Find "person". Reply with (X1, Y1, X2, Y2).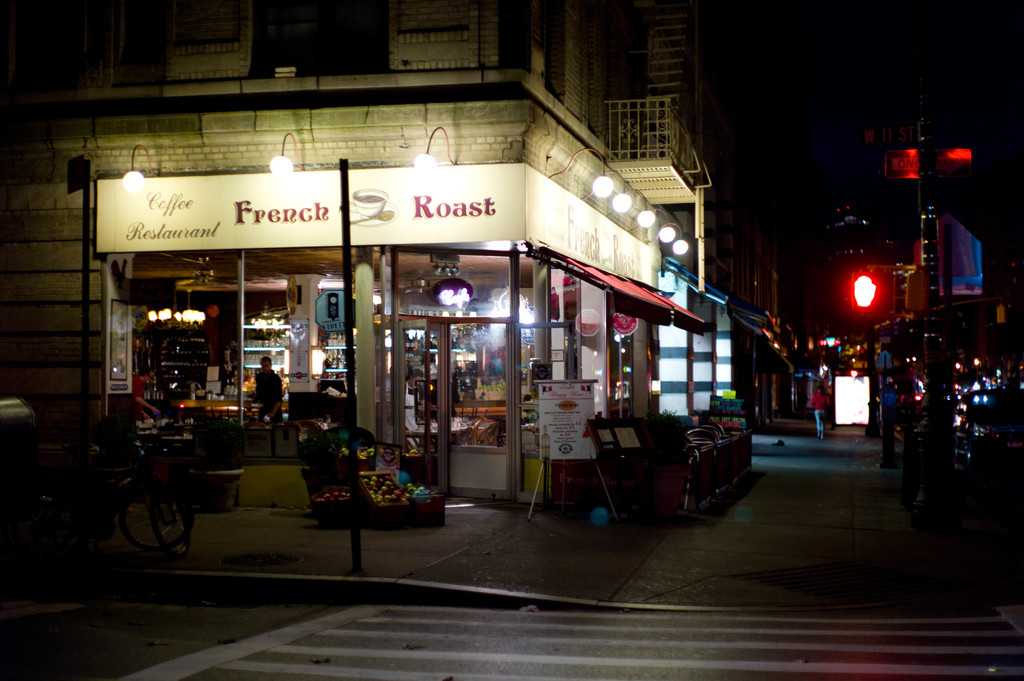
(809, 384, 829, 440).
